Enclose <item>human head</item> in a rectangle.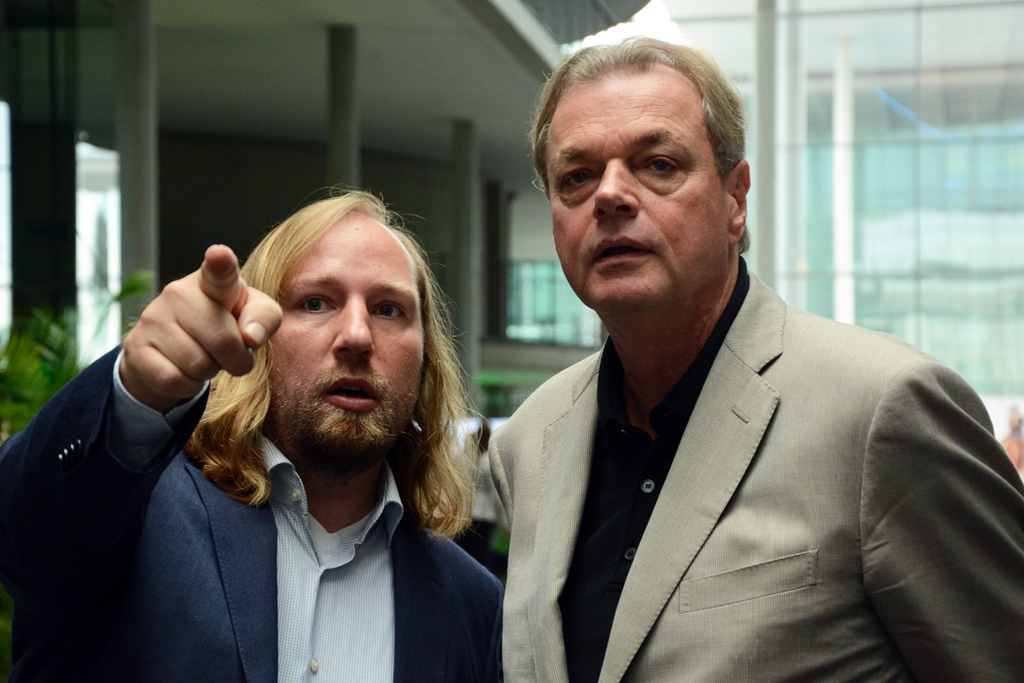
box=[534, 45, 747, 293].
